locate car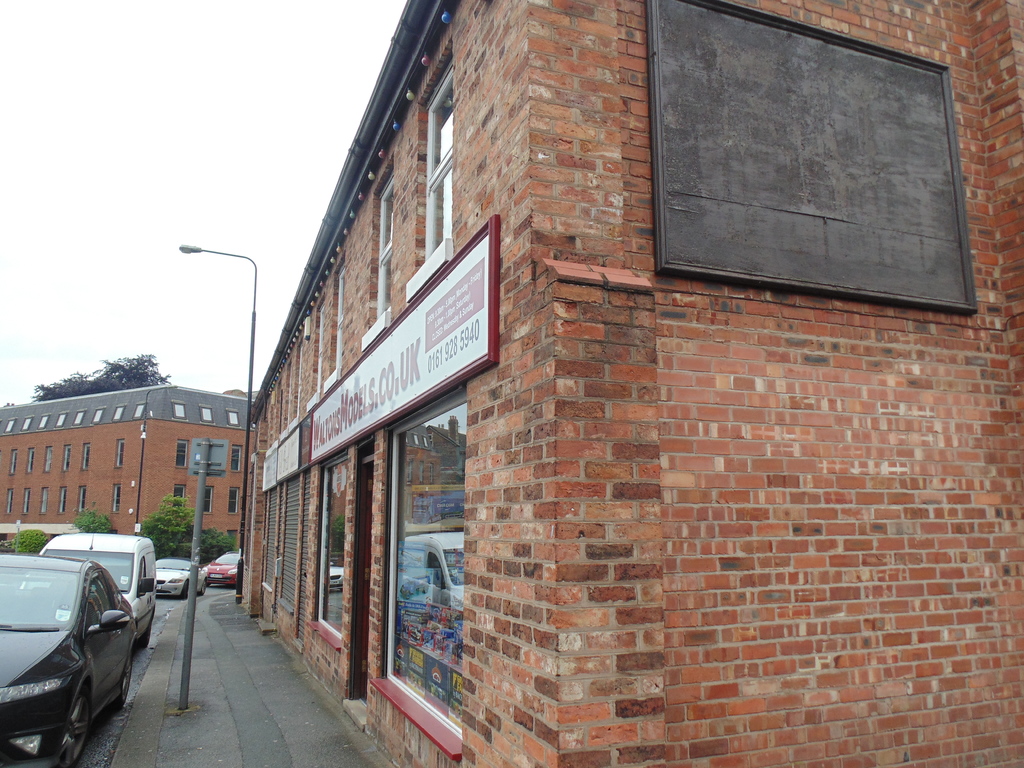
l=22, t=535, r=156, b=643
